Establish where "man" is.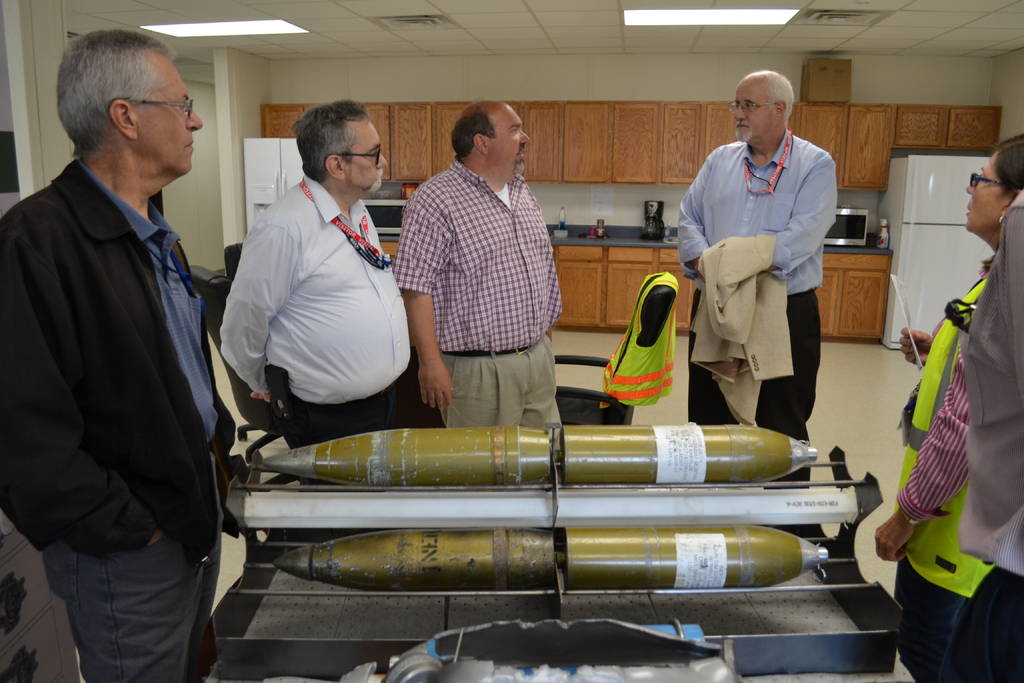
Established at left=0, top=17, right=259, bottom=682.
